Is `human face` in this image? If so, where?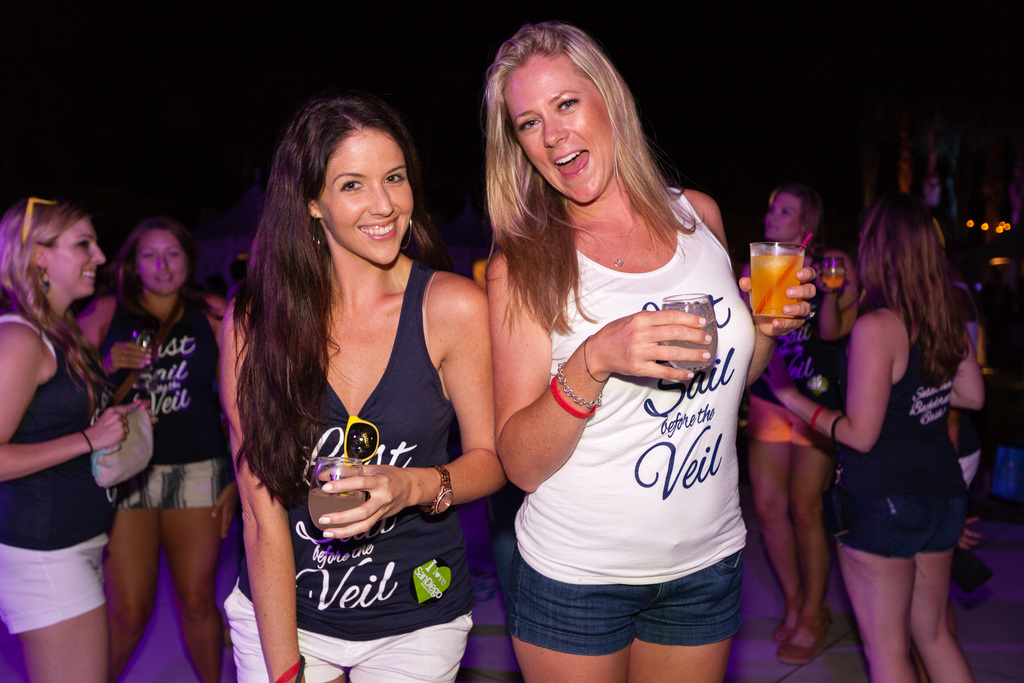
Yes, at l=764, t=192, r=806, b=240.
